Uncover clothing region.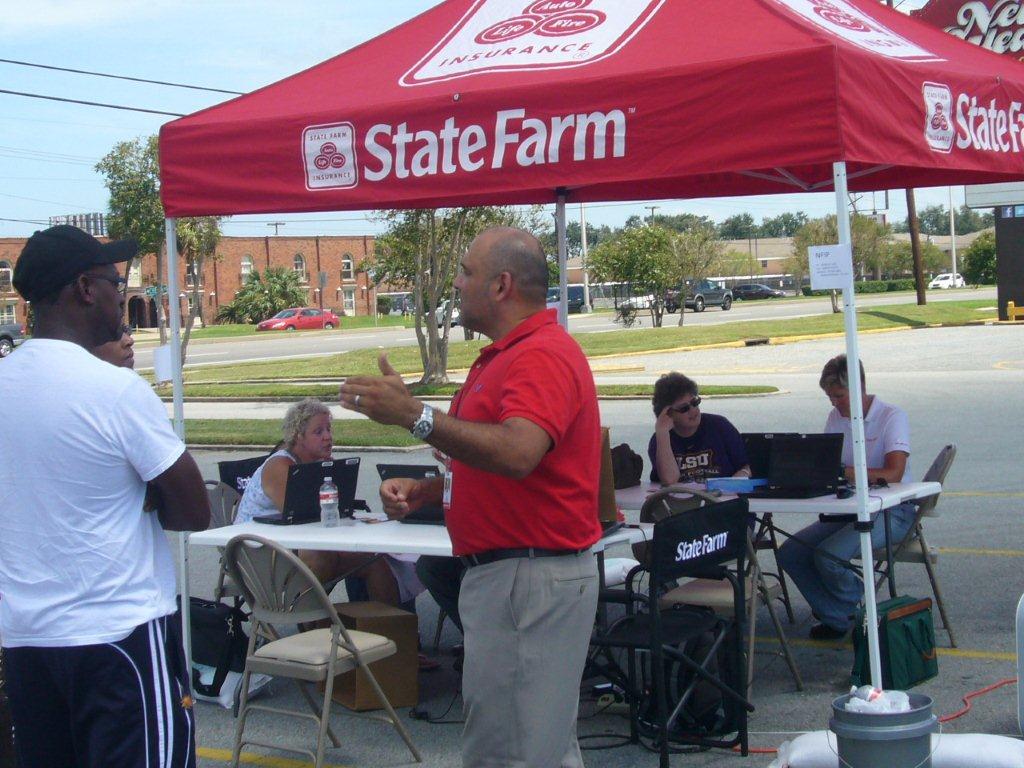
Uncovered: 624, 427, 742, 536.
